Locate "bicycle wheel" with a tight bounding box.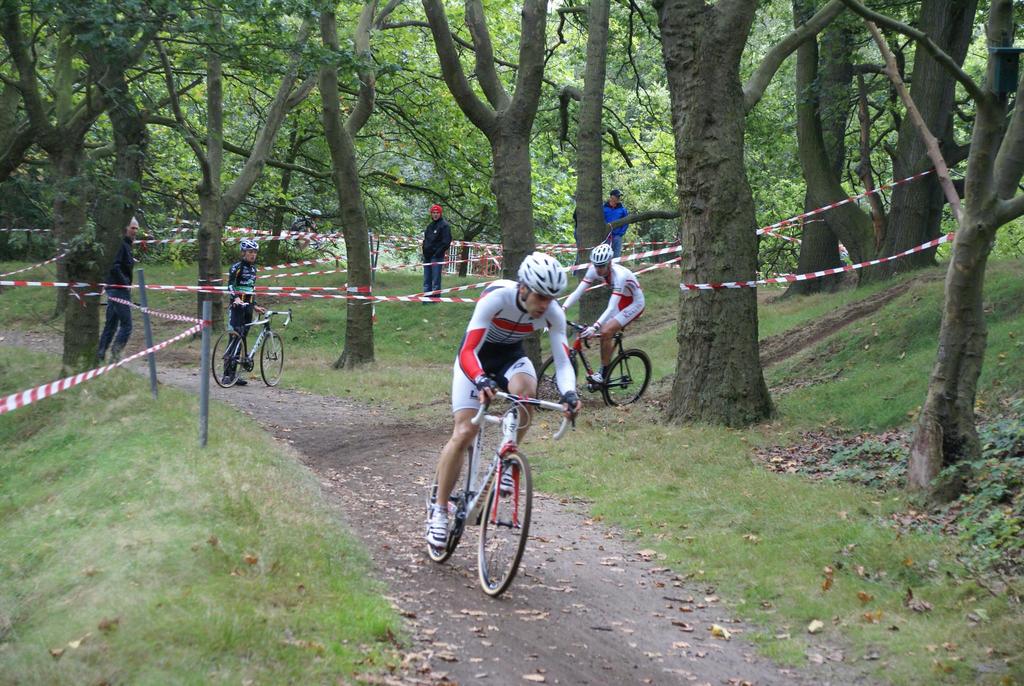
(469, 449, 532, 604).
